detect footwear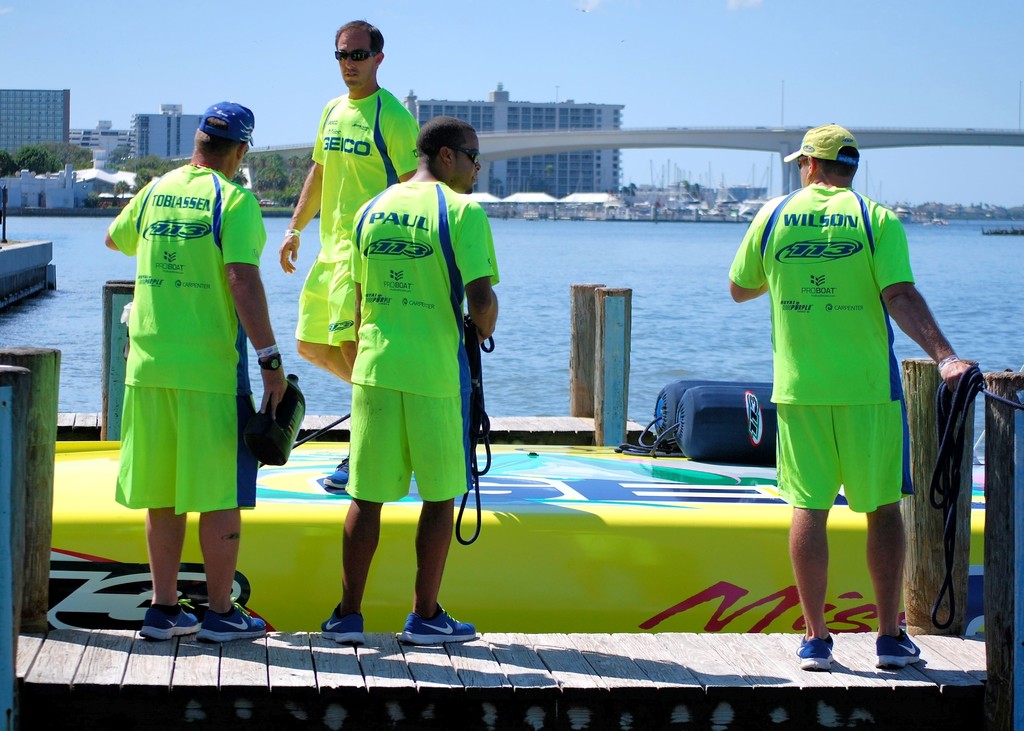
138/601/204/642
